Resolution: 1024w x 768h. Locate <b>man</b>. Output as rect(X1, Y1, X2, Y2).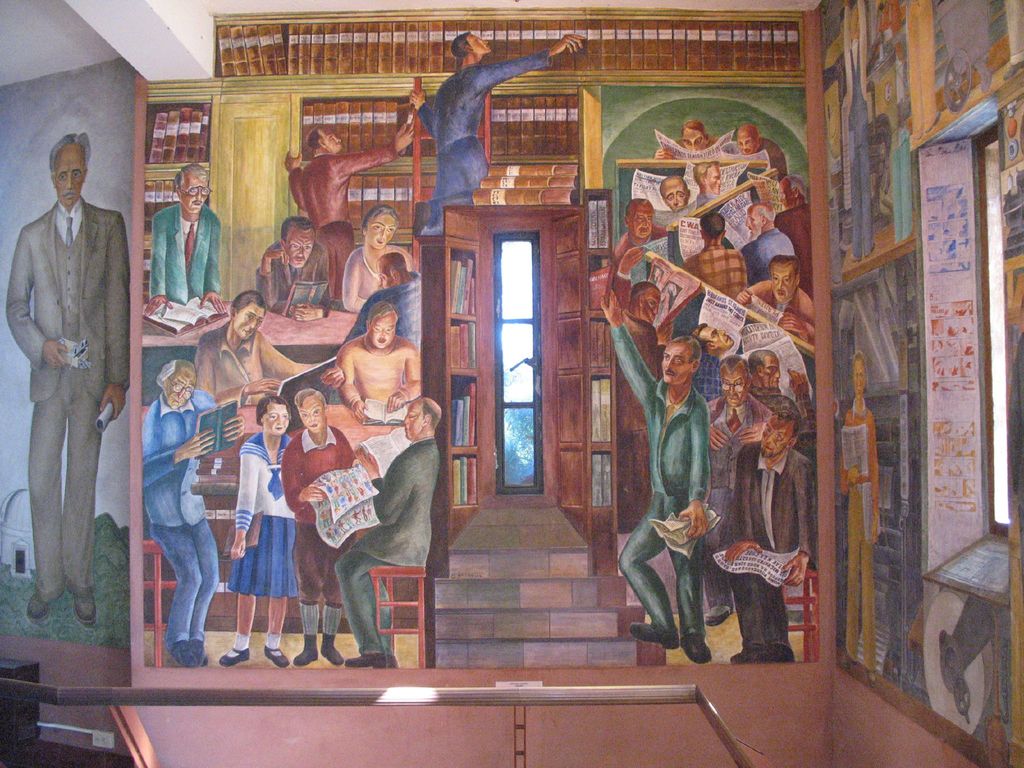
rect(332, 399, 442, 667).
